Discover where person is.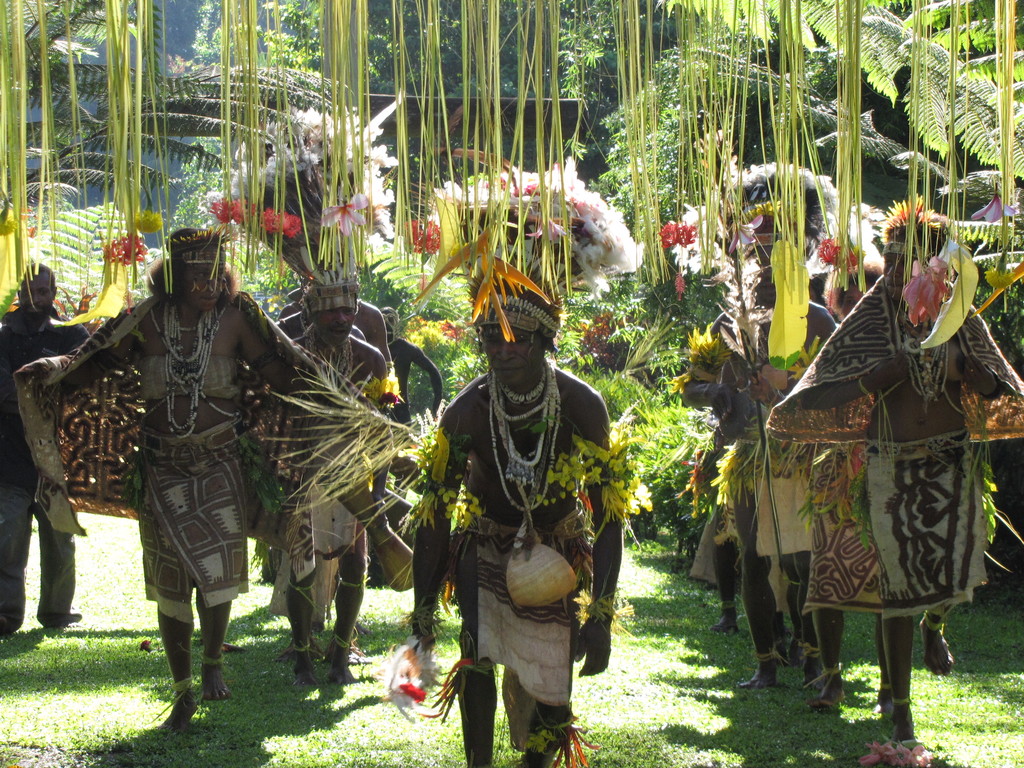
Discovered at box=[449, 280, 611, 760].
